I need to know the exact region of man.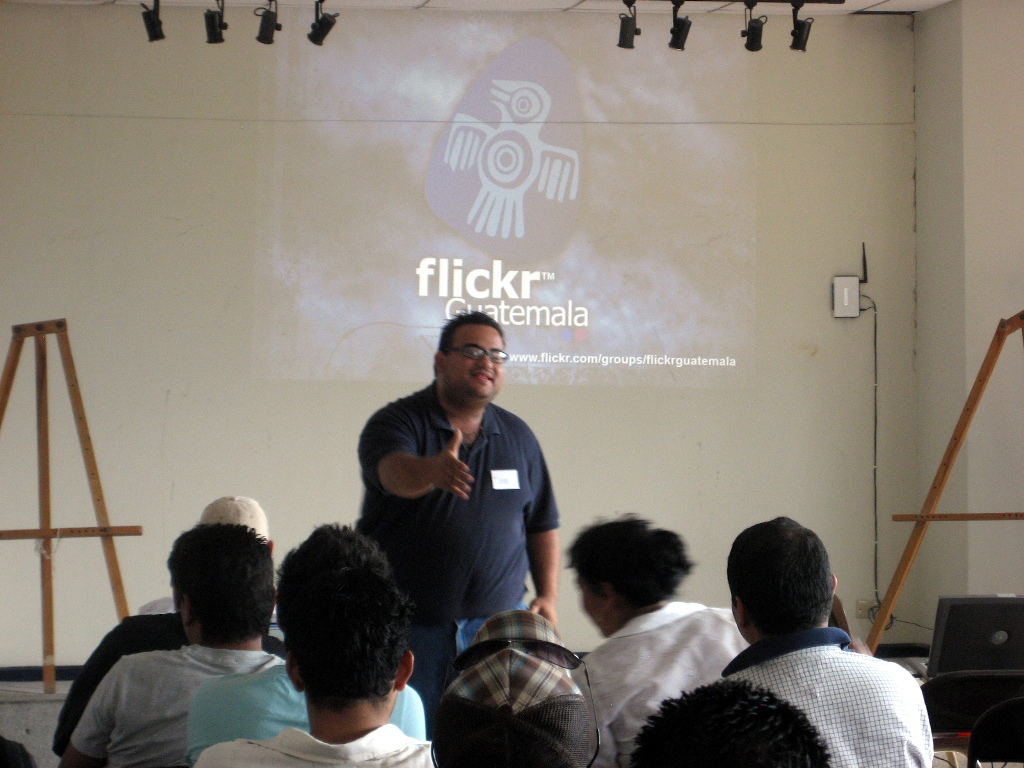
Region: bbox=(143, 496, 278, 649).
